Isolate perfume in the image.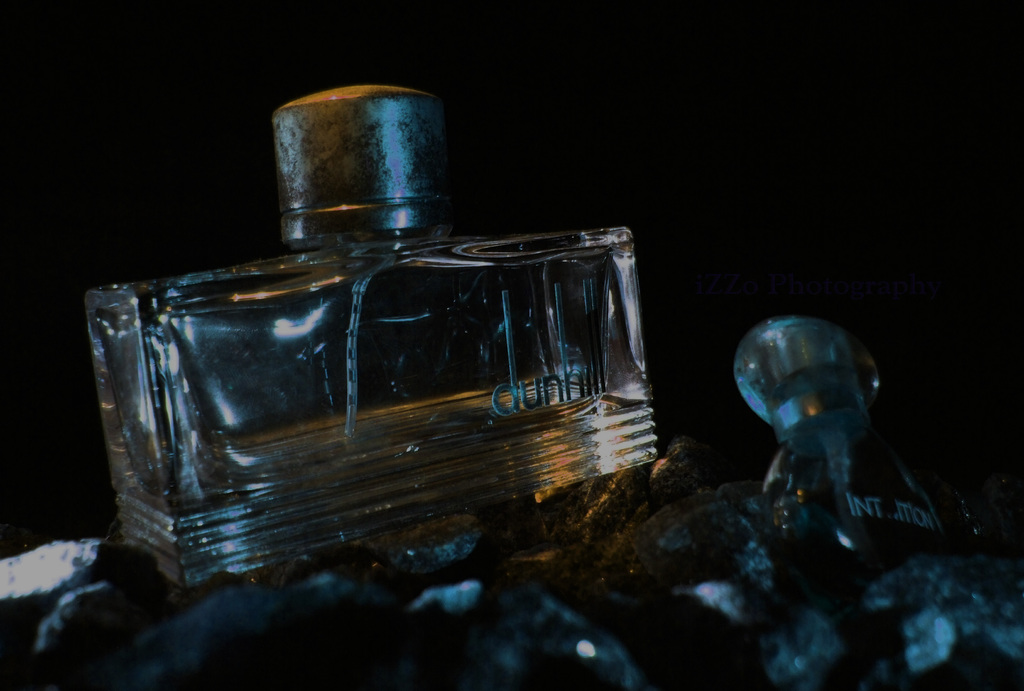
Isolated region: Rect(87, 83, 664, 575).
